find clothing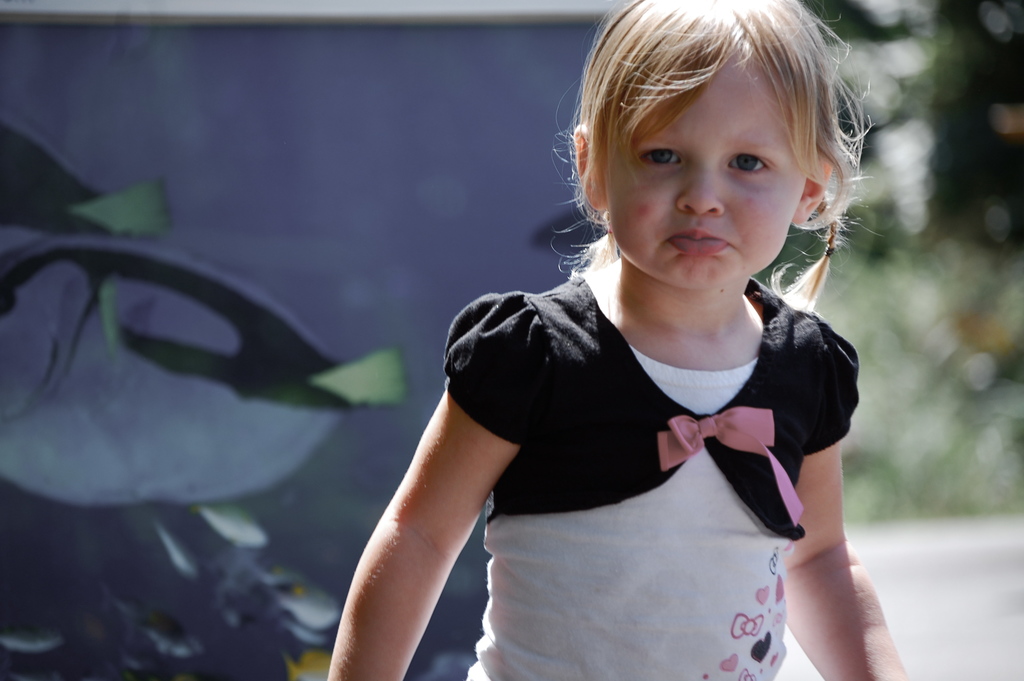
box(406, 233, 874, 650)
